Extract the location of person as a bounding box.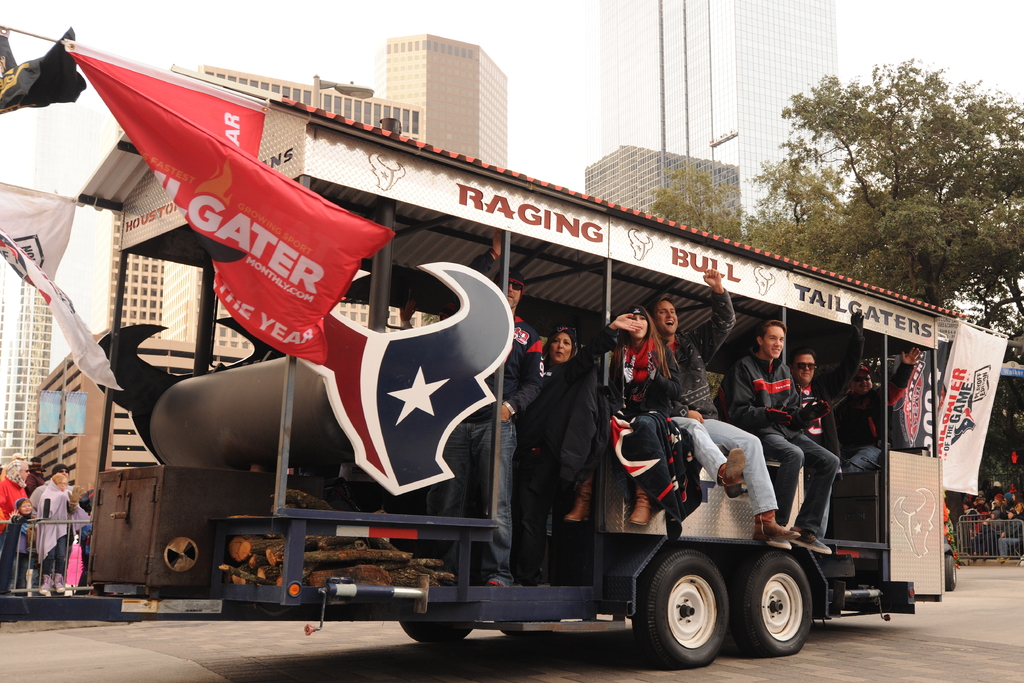
select_region(499, 329, 604, 583).
